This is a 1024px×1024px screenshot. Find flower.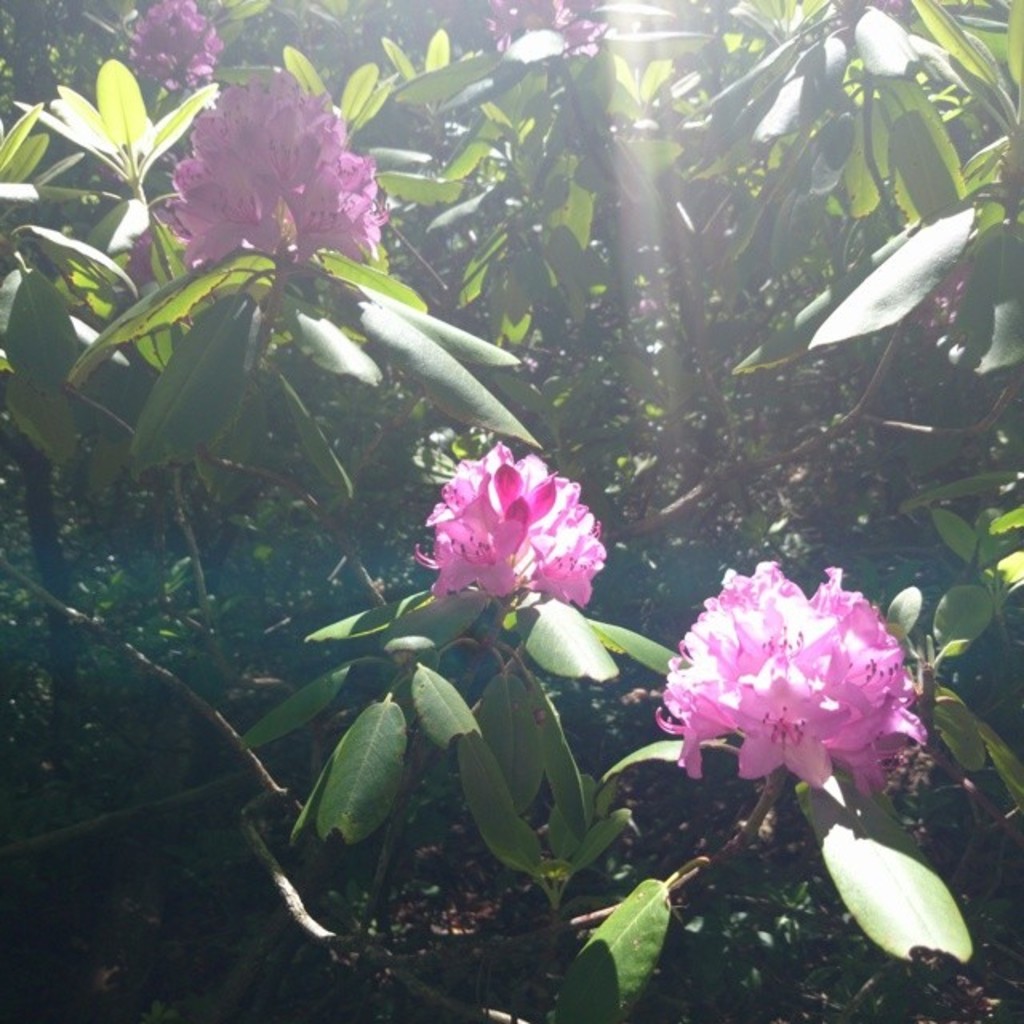
Bounding box: x1=421 y1=435 x2=611 y2=618.
